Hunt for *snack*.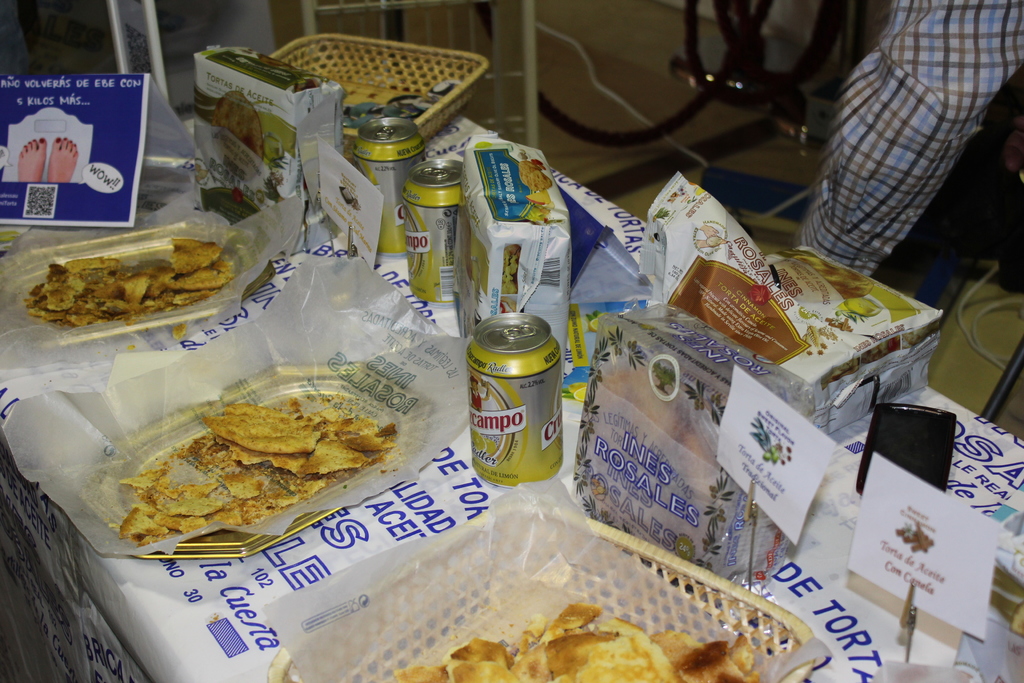
Hunted down at <bbox>209, 92, 261, 177</bbox>.
